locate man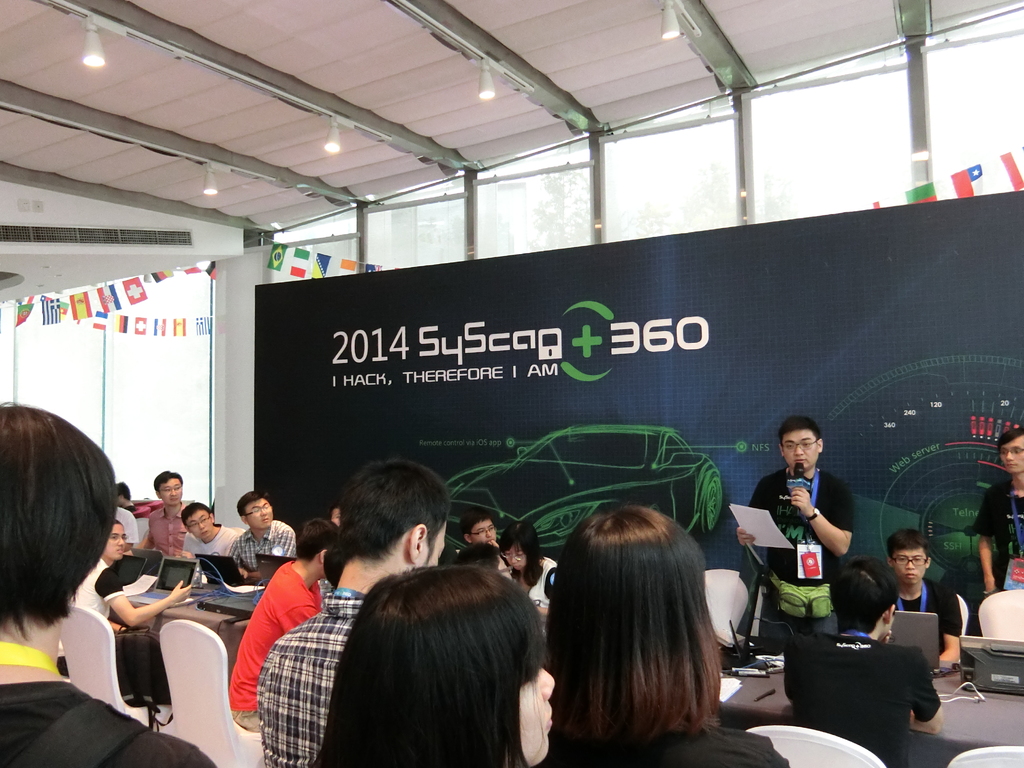
BBox(184, 503, 237, 552)
